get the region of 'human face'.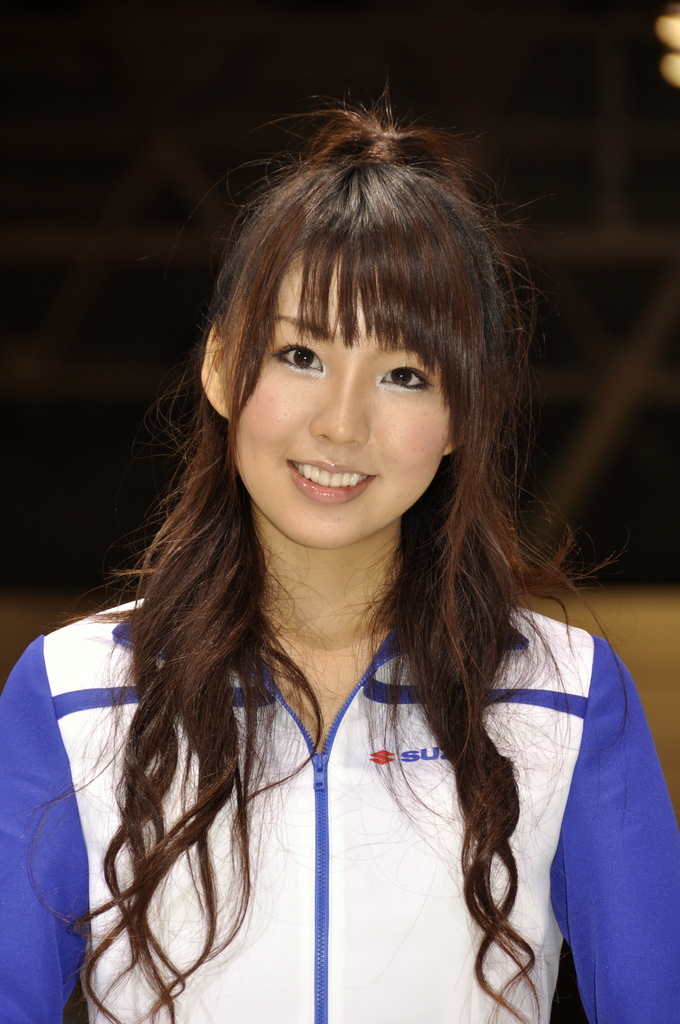
{"x1": 230, "y1": 252, "x2": 455, "y2": 552}.
